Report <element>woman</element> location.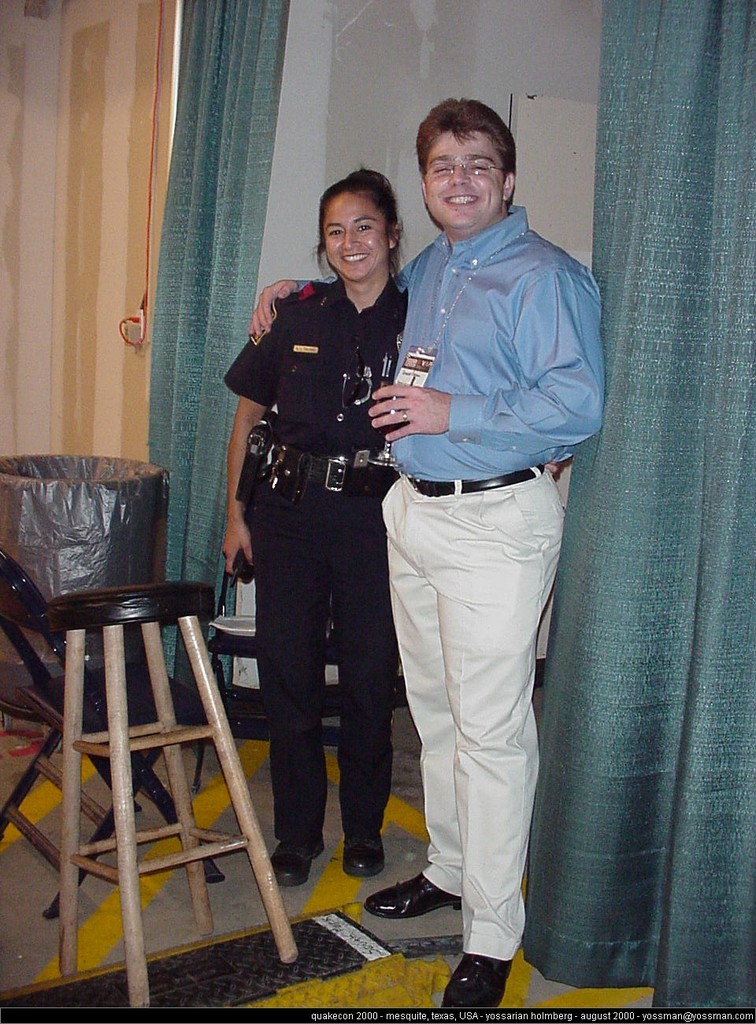
Report: 219:164:420:888.
